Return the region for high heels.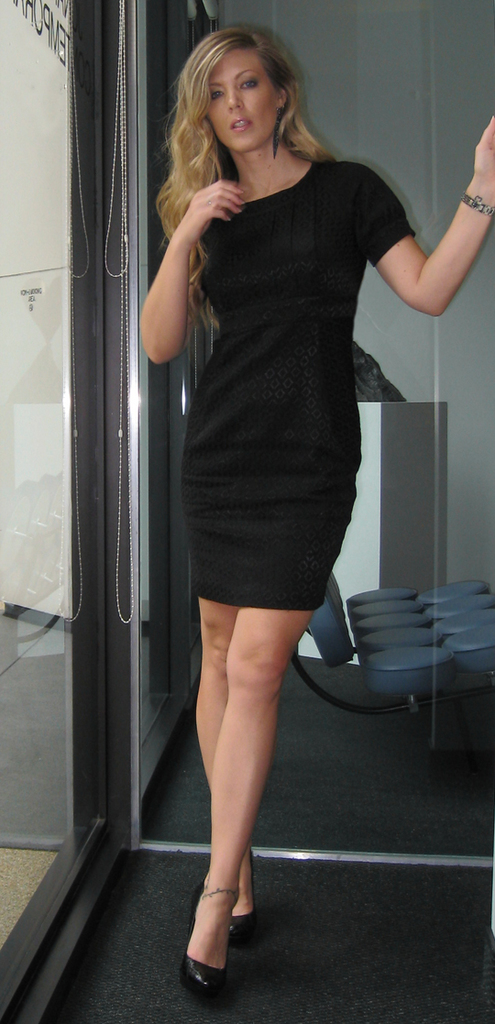
box(175, 886, 245, 991).
